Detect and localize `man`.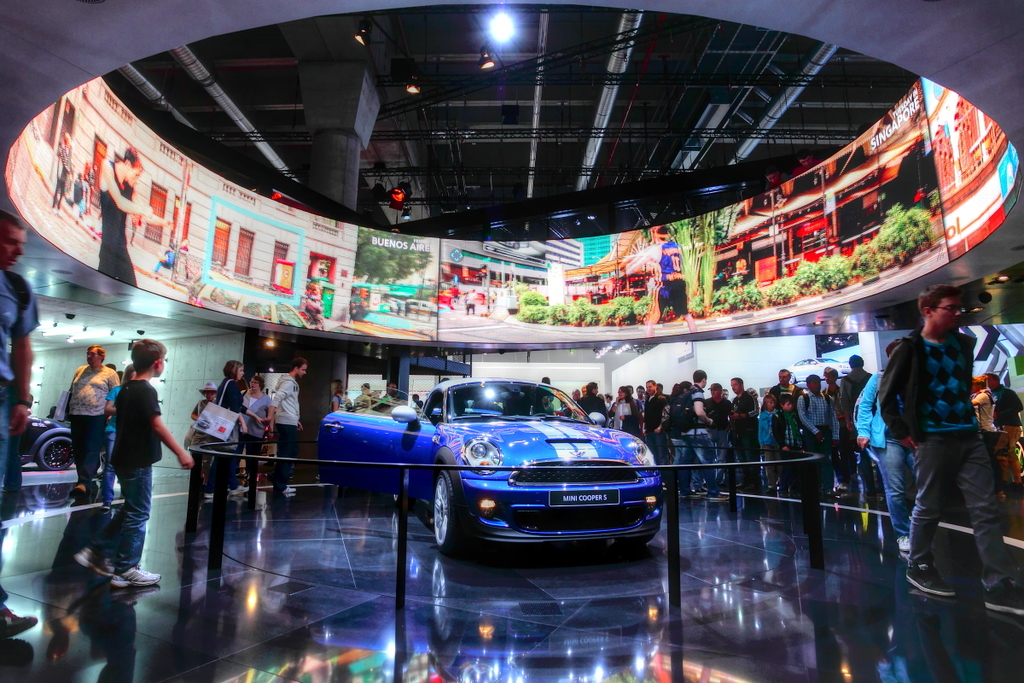
Localized at [x1=376, y1=382, x2=399, y2=415].
